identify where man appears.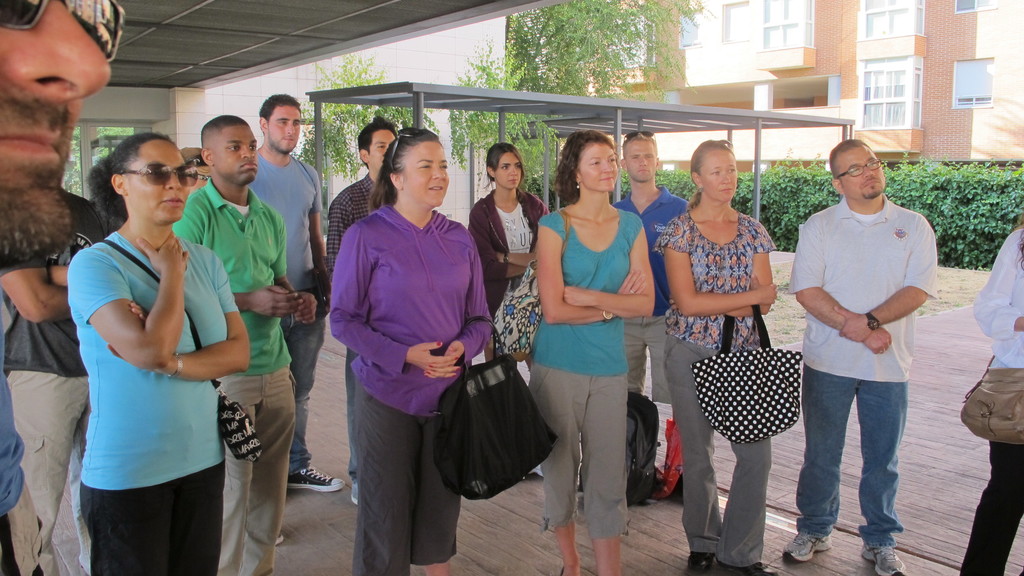
Appears at bbox=[0, 0, 129, 575].
